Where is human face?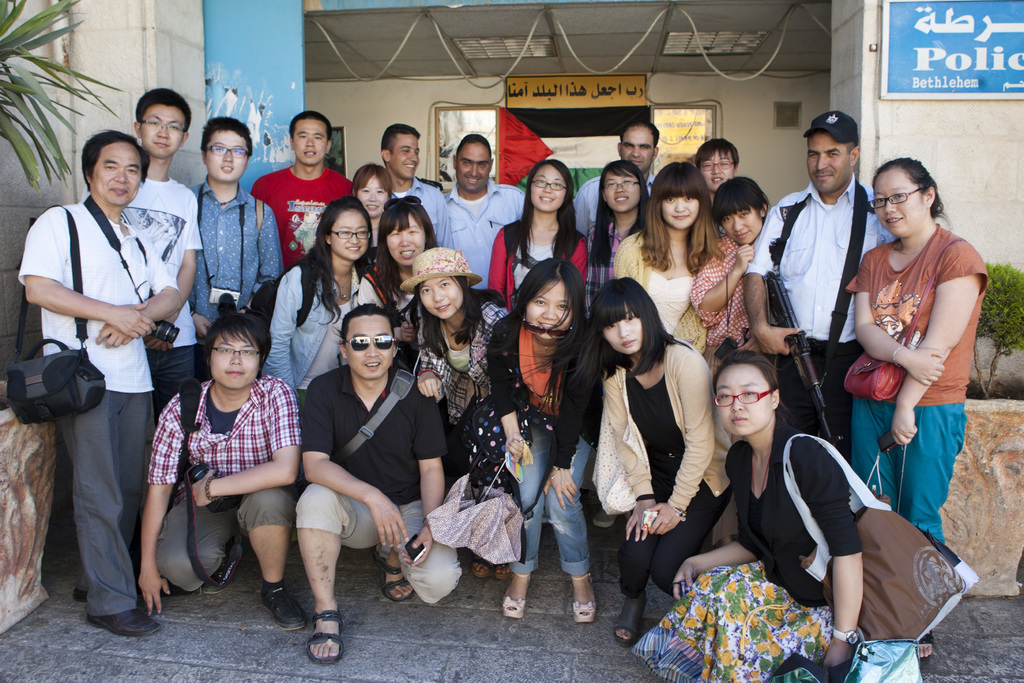
rect(207, 131, 248, 182).
